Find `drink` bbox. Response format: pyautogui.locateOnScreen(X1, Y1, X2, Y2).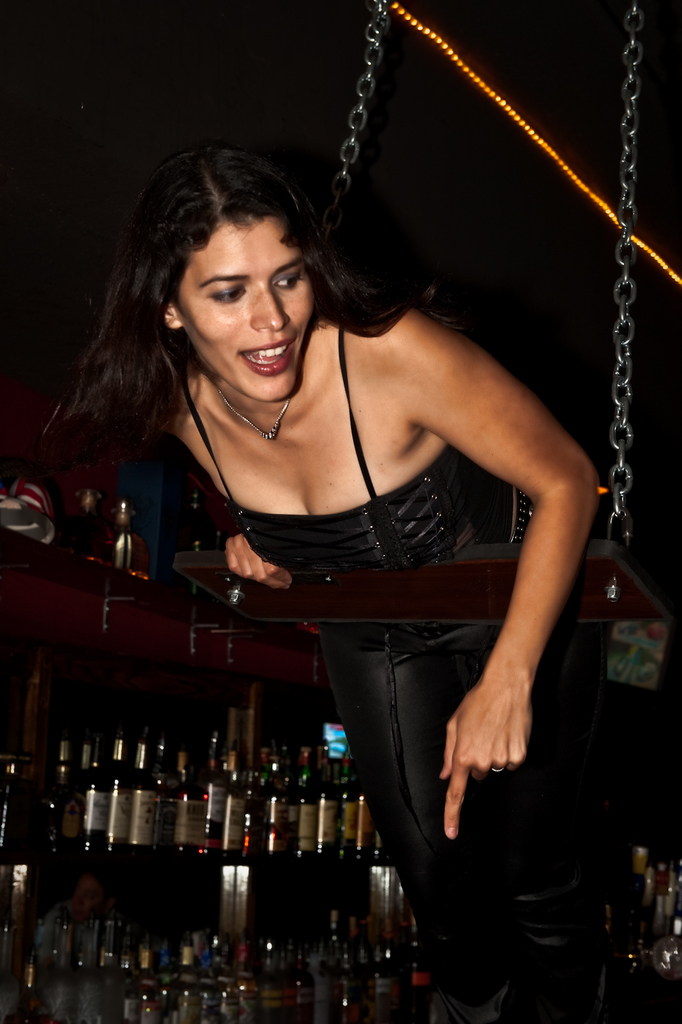
pyautogui.locateOnScreen(179, 761, 209, 850).
